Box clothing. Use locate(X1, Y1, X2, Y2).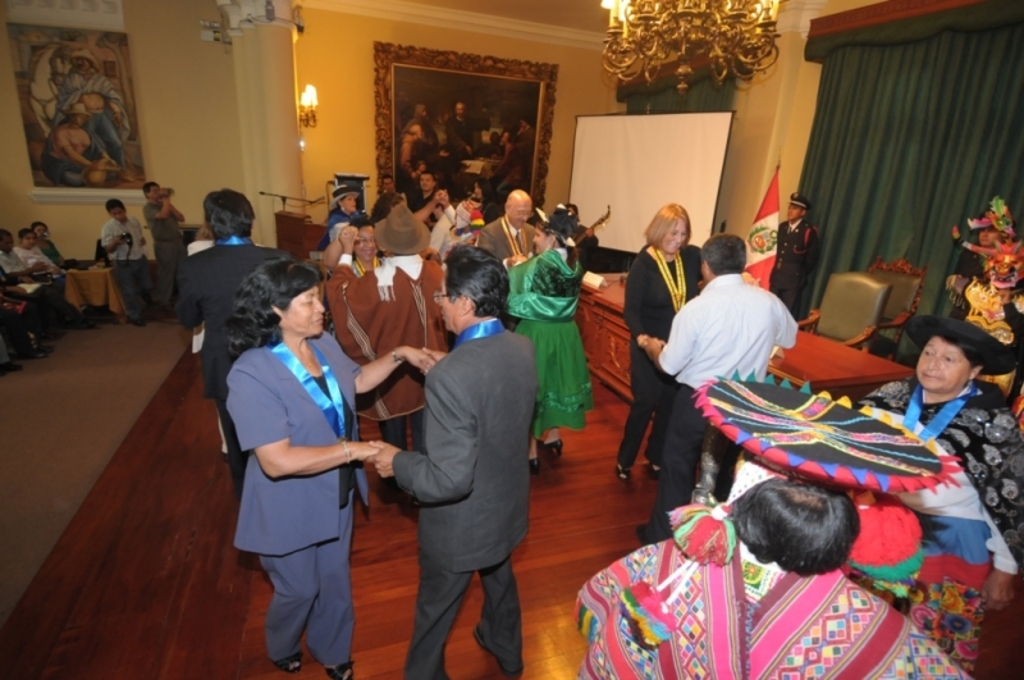
locate(320, 252, 453, 490).
